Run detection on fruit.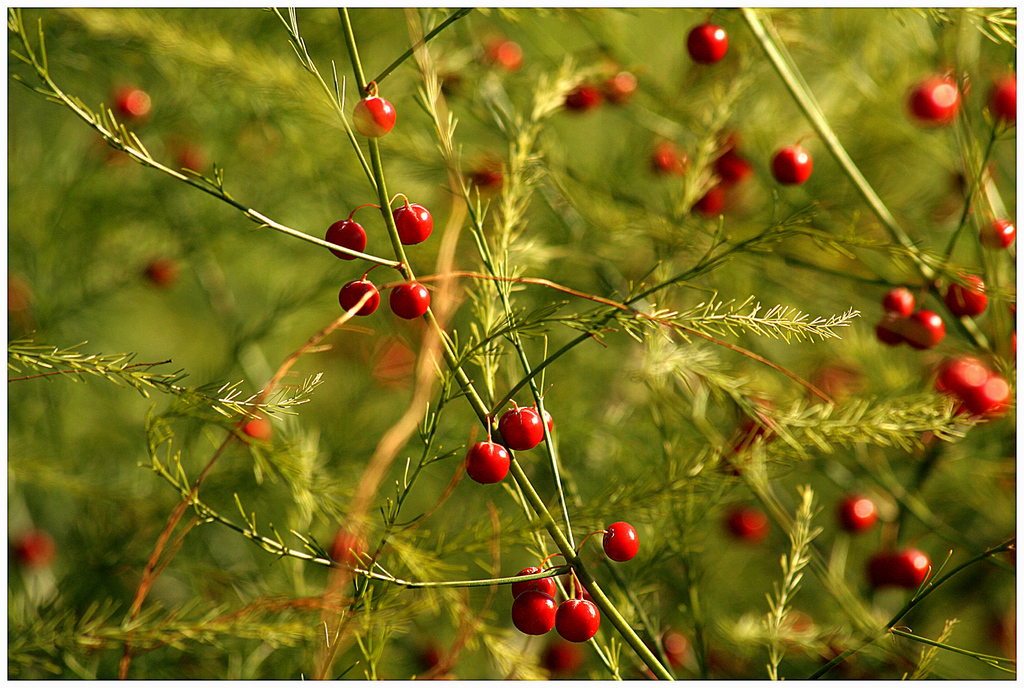
Result: 502 403 543 454.
